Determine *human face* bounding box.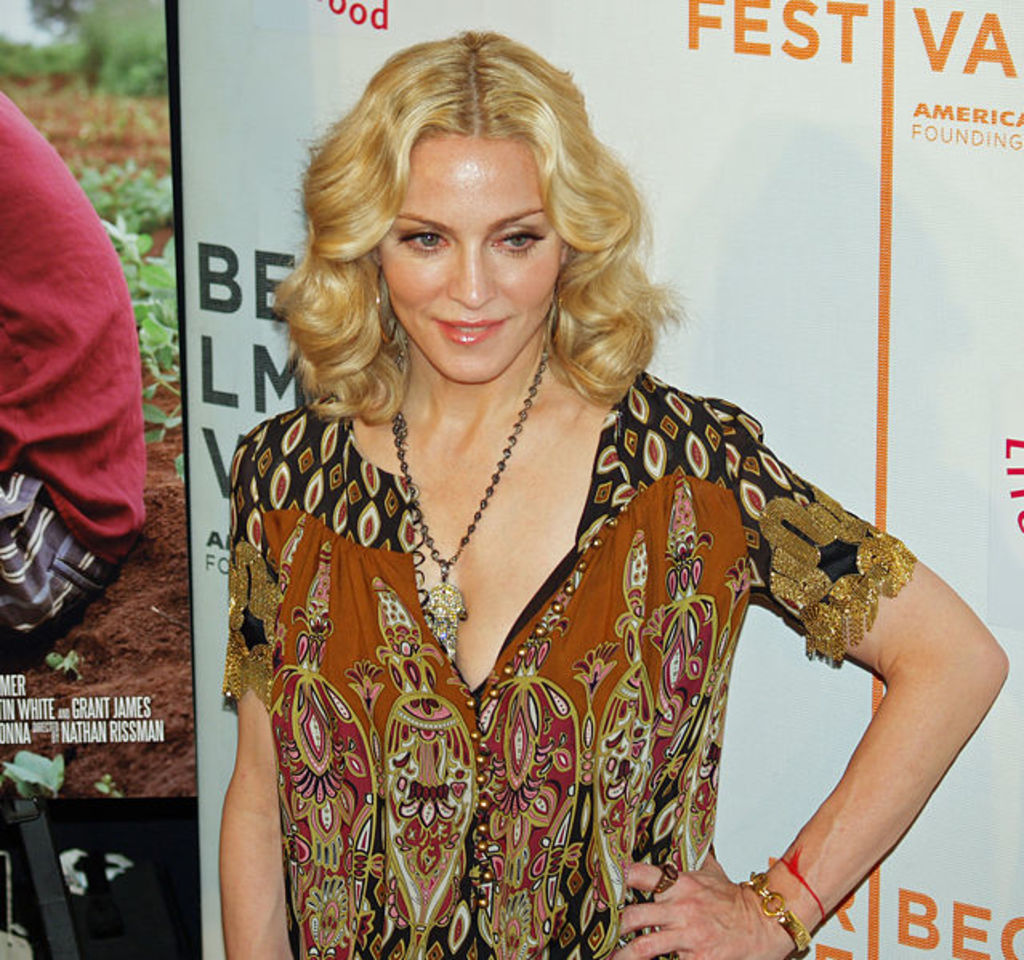
Determined: pyautogui.locateOnScreen(375, 141, 566, 386).
